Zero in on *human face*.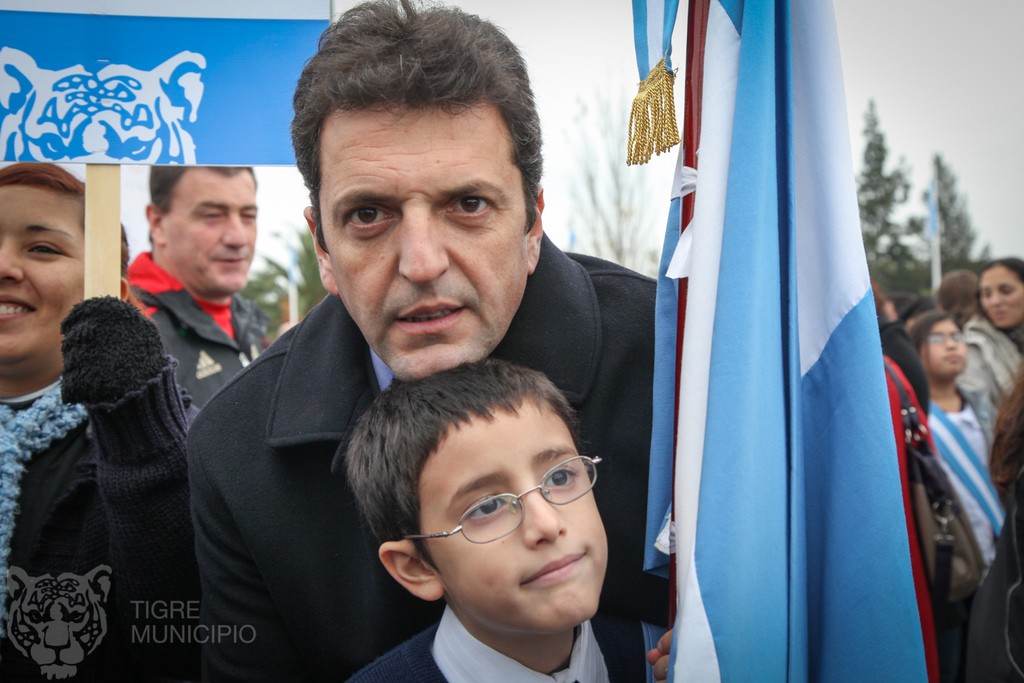
Zeroed in: <bbox>920, 317, 970, 378</bbox>.
